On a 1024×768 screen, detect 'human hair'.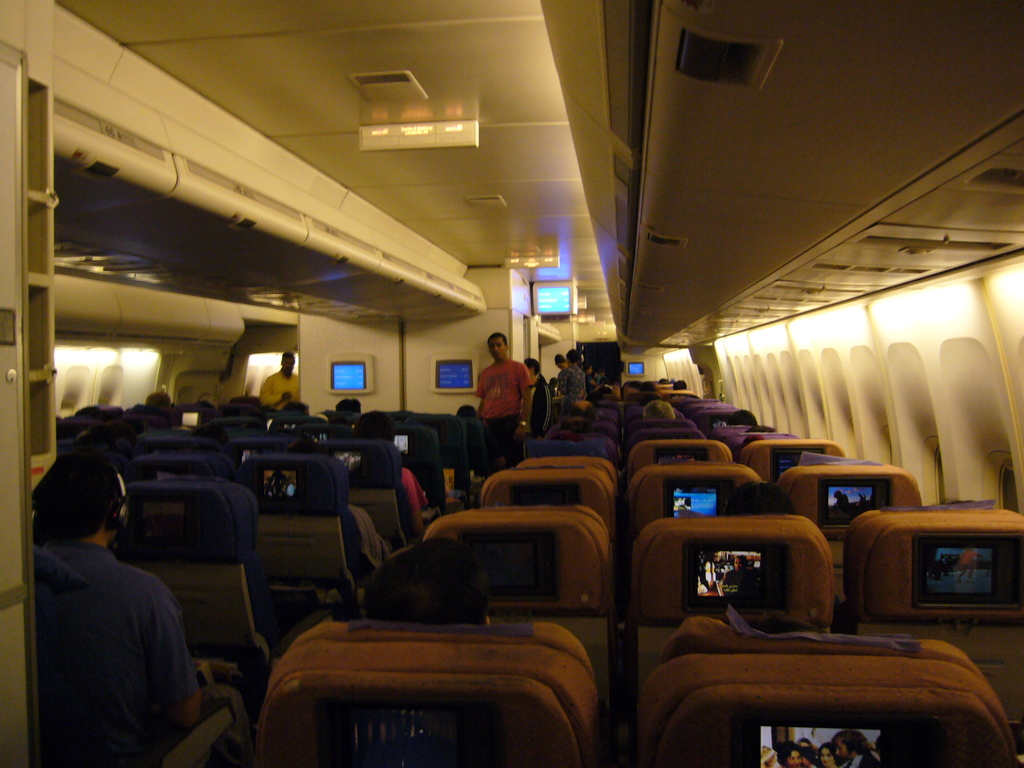
pyautogui.locateOnScreen(282, 401, 310, 413).
